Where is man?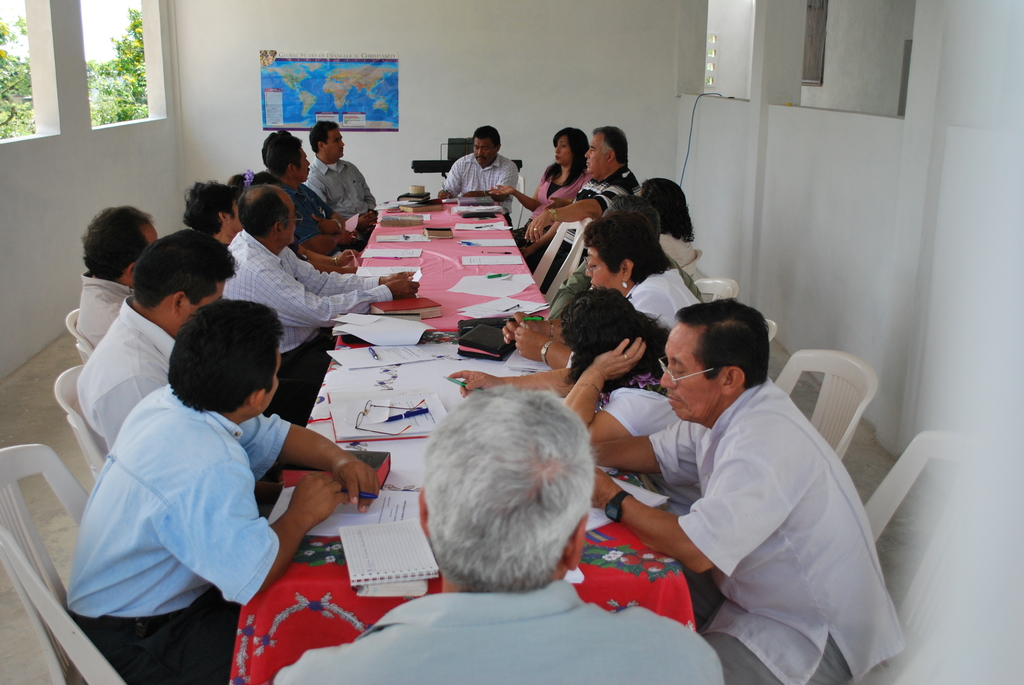
[left=262, top=122, right=367, bottom=253].
